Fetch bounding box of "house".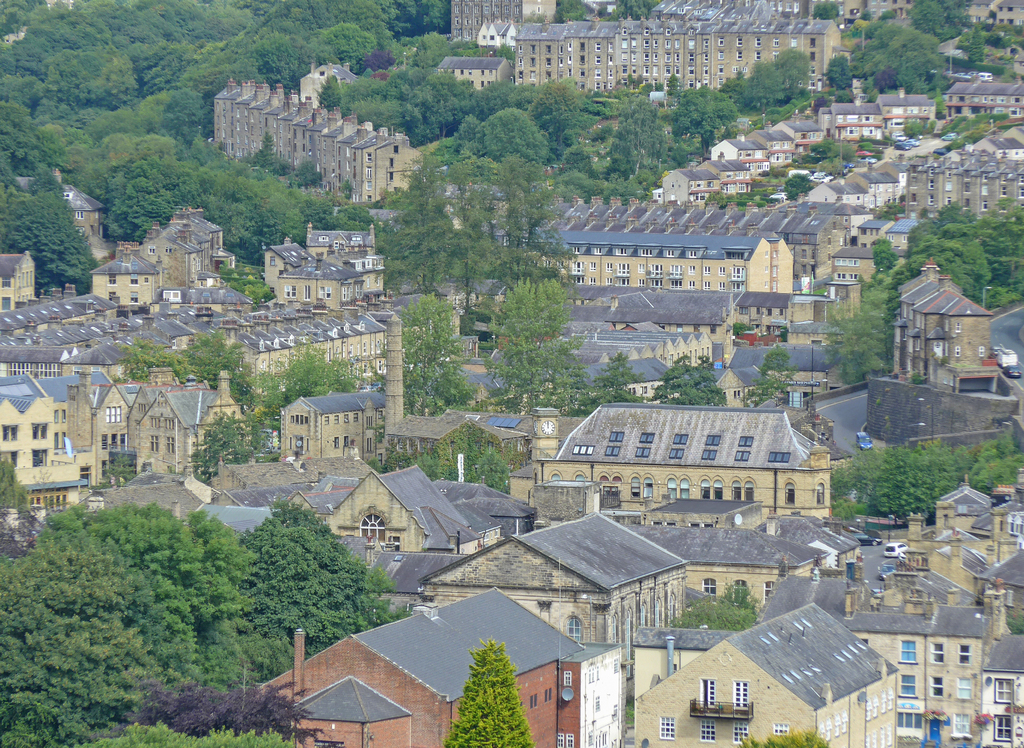
Bbox: region(640, 491, 779, 528).
